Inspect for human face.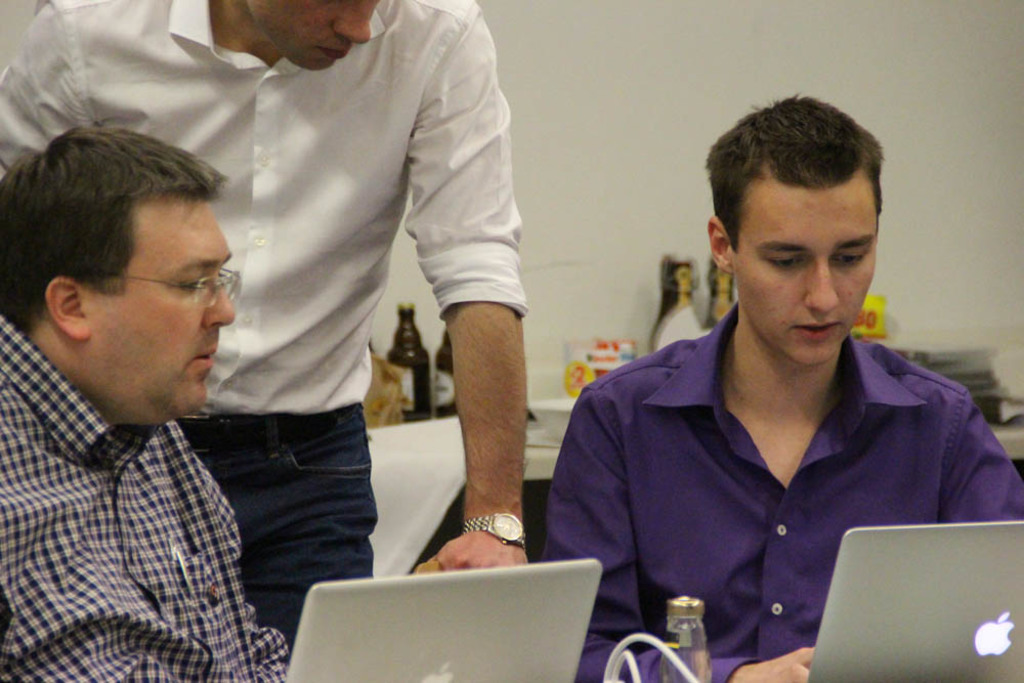
Inspection: region(734, 188, 877, 365).
